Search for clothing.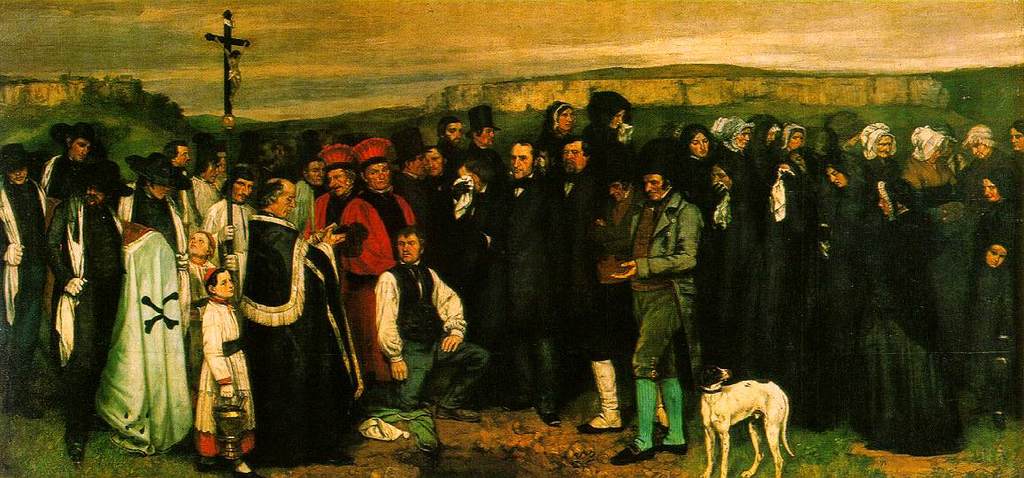
Found at 48, 197, 116, 392.
